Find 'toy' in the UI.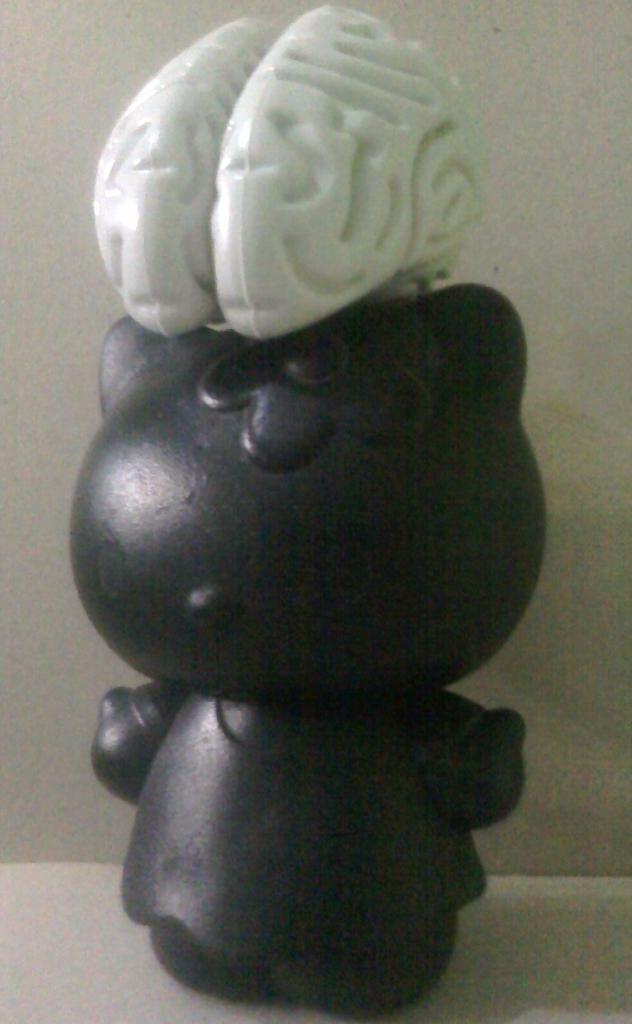
UI element at pyautogui.locateOnScreen(75, 288, 553, 1016).
